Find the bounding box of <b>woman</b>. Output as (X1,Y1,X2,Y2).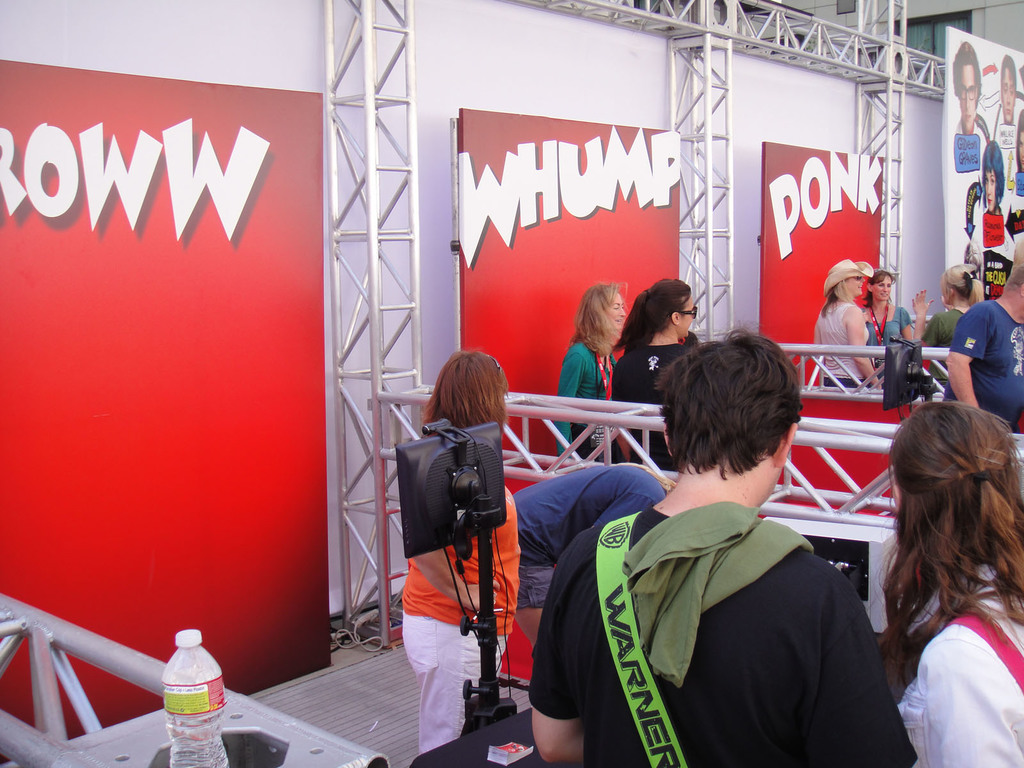
(868,403,1023,767).
